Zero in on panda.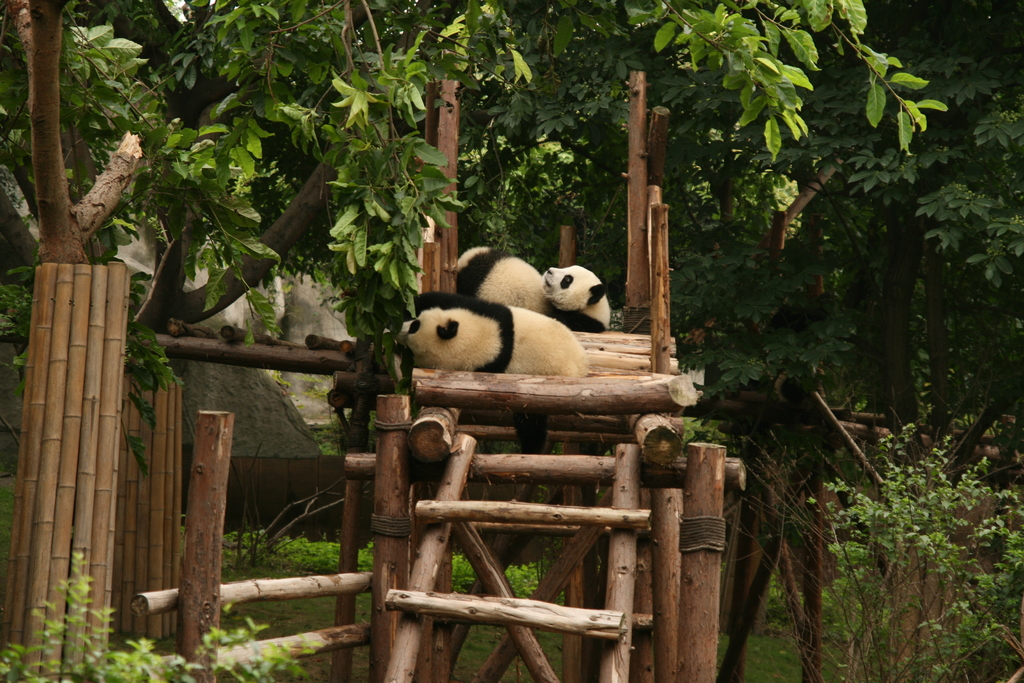
Zeroed in: select_region(409, 285, 595, 452).
